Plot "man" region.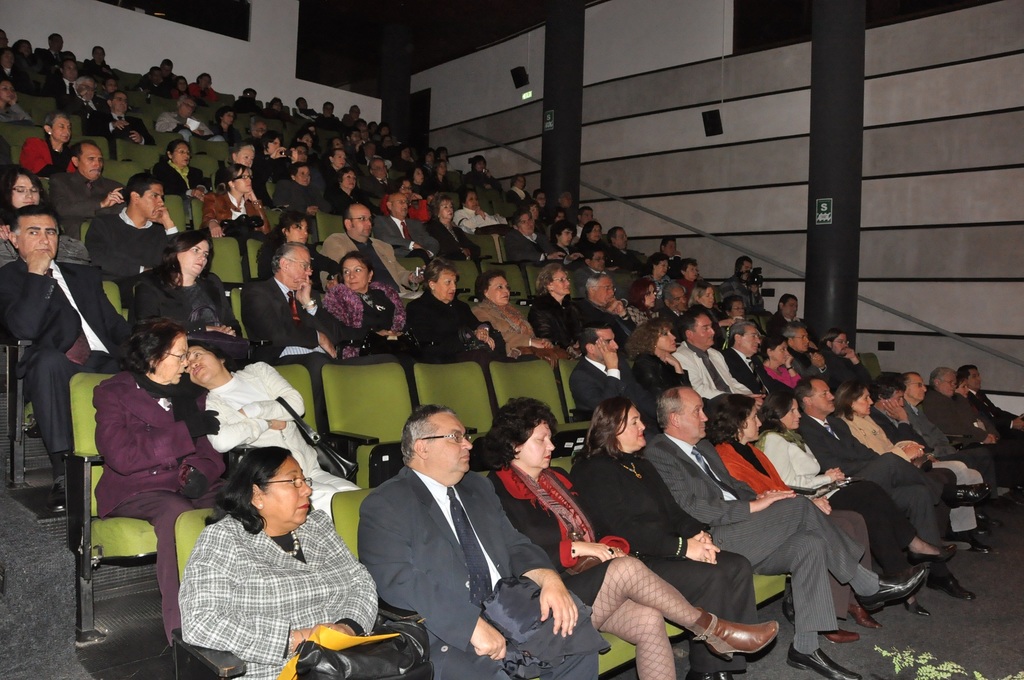
Plotted at 867,374,989,563.
